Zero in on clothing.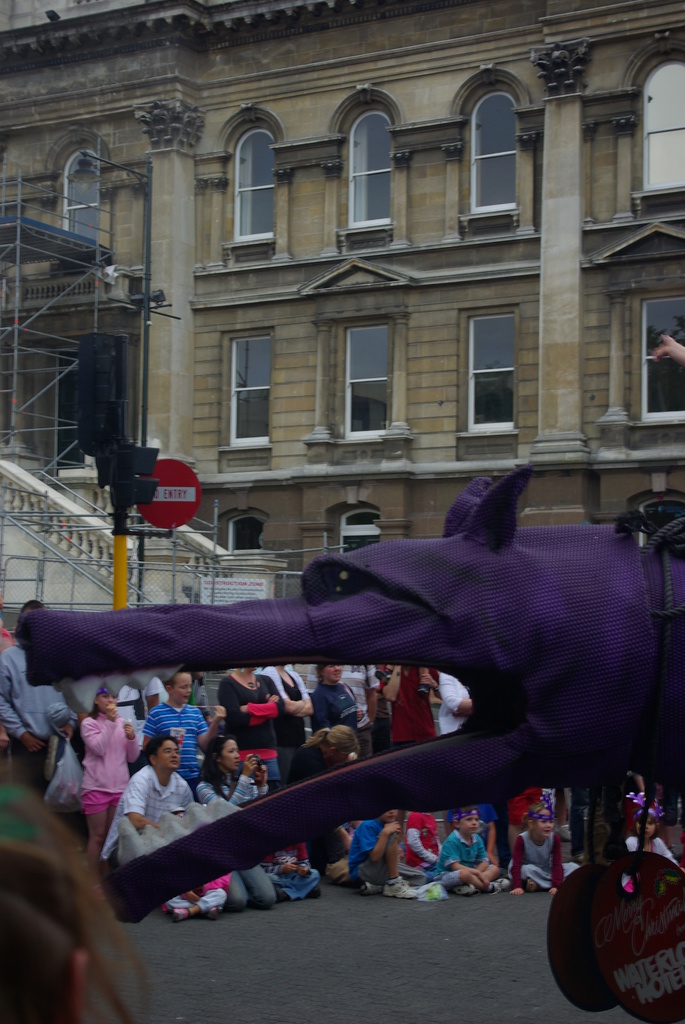
Zeroed in: box=[225, 669, 299, 757].
